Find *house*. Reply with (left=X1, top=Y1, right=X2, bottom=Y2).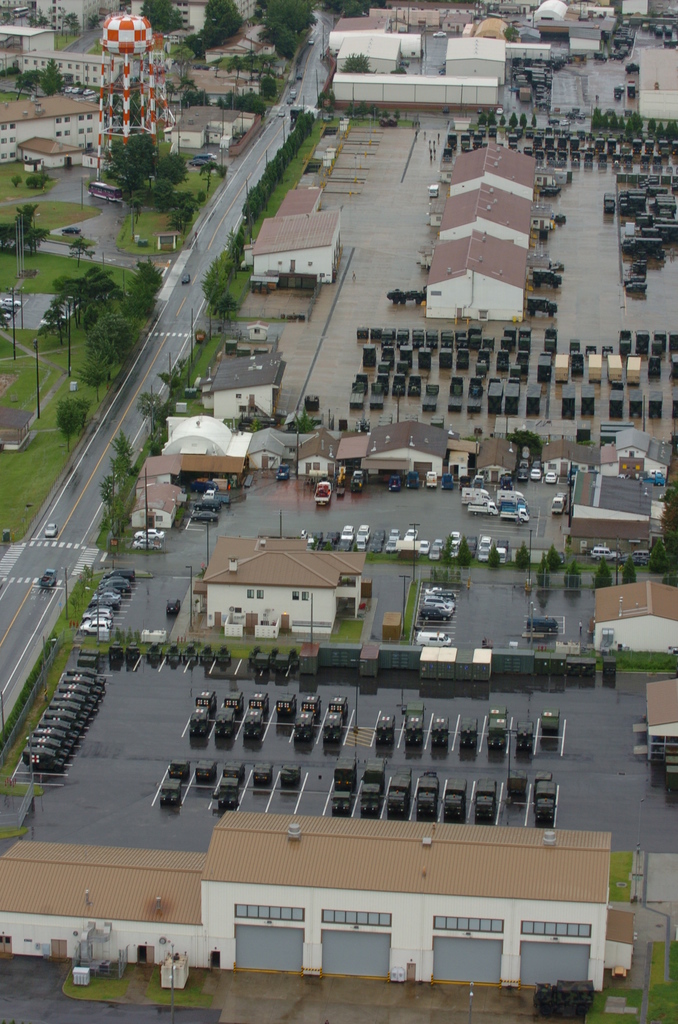
(left=532, top=433, right=604, bottom=490).
